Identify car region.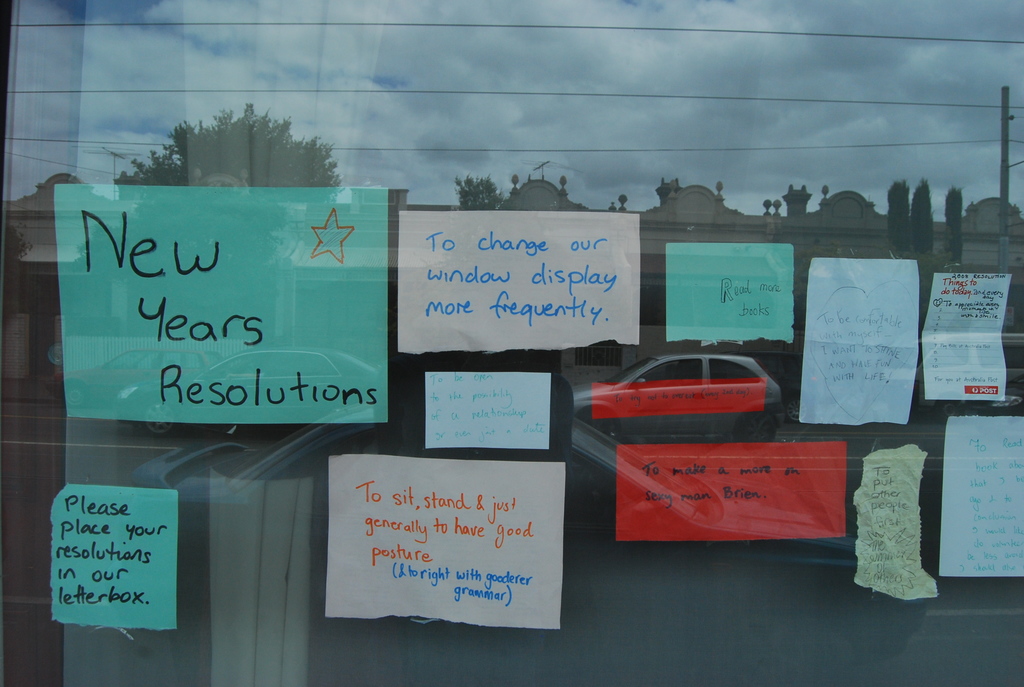
Region: <box>585,352,796,436</box>.
